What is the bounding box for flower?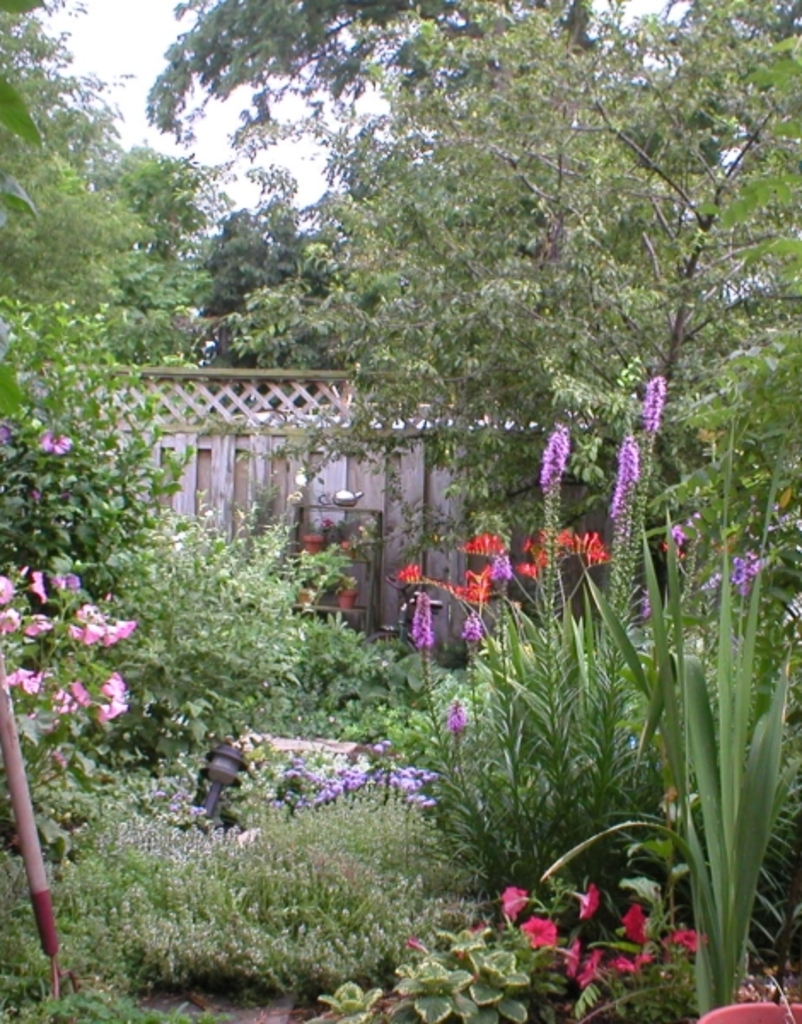
bbox=(735, 551, 758, 596).
